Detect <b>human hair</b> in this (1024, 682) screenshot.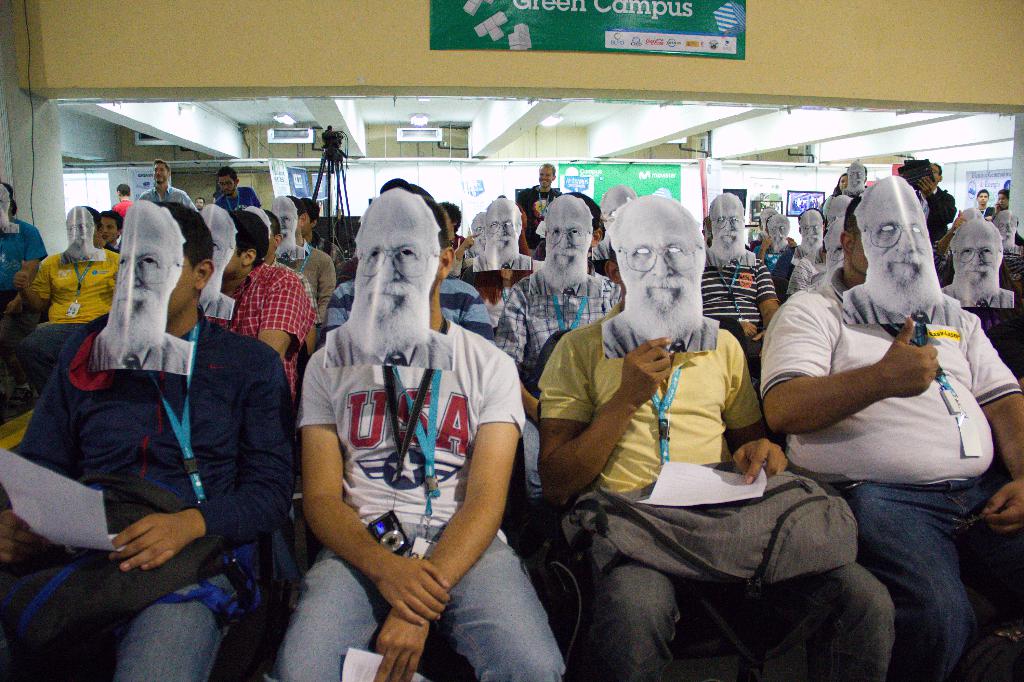
Detection: (300,193,321,222).
